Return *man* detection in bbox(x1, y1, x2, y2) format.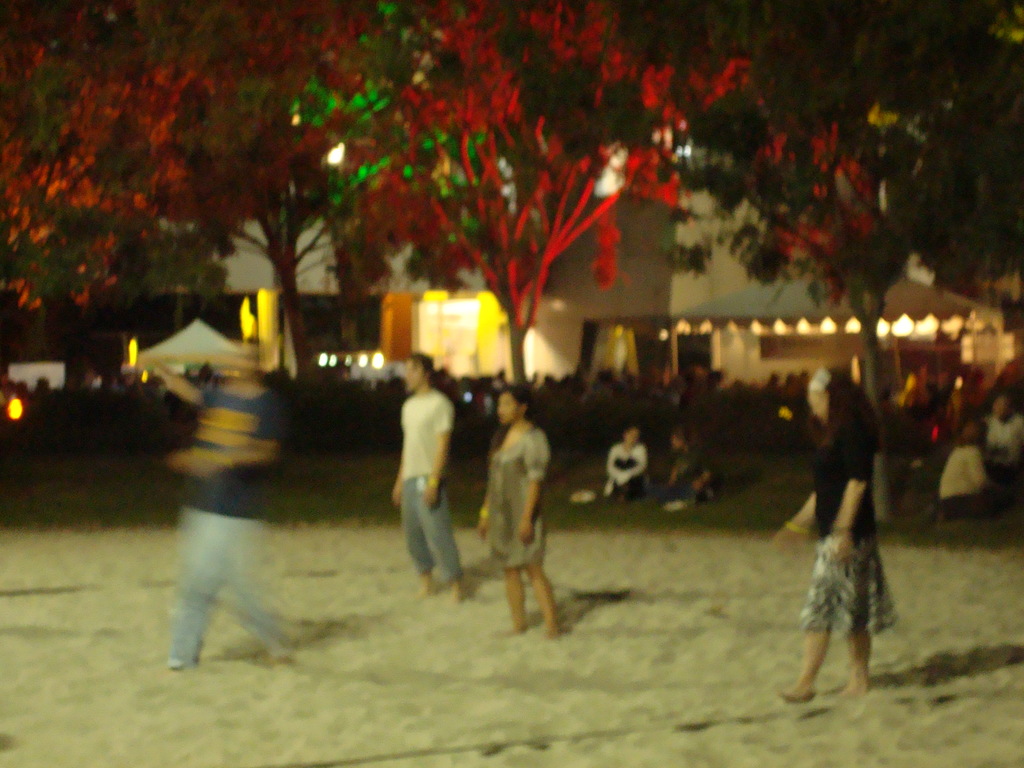
bbox(933, 413, 1012, 524).
